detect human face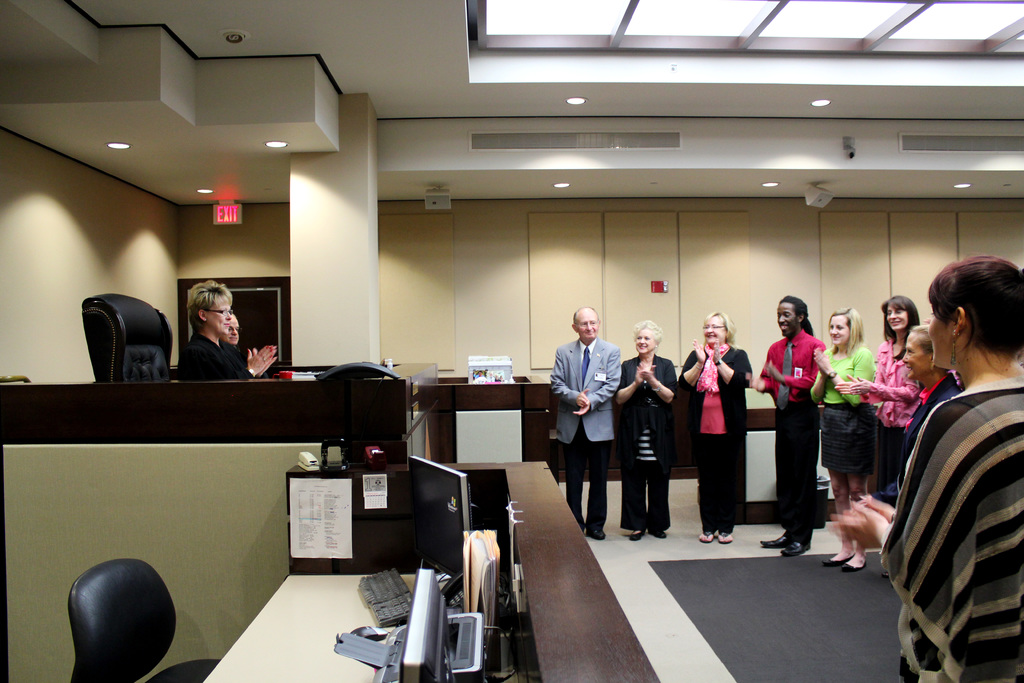
pyautogui.locateOnScreen(576, 309, 601, 342)
